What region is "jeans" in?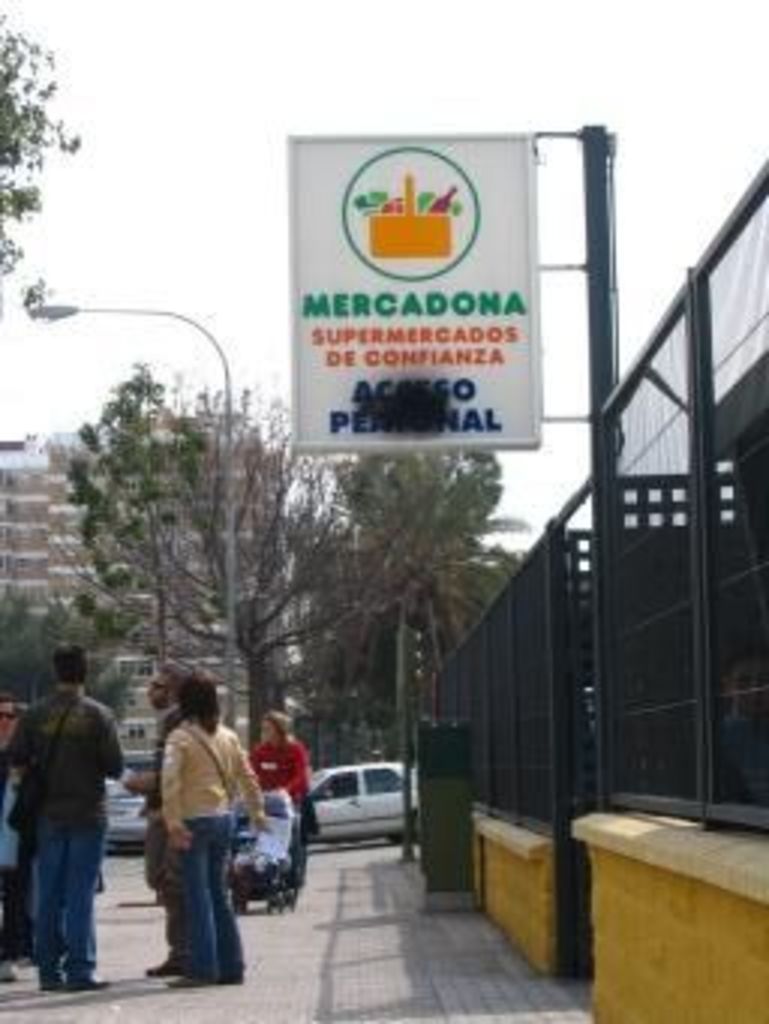
<bbox>36, 817, 111, 982</bbox>.
